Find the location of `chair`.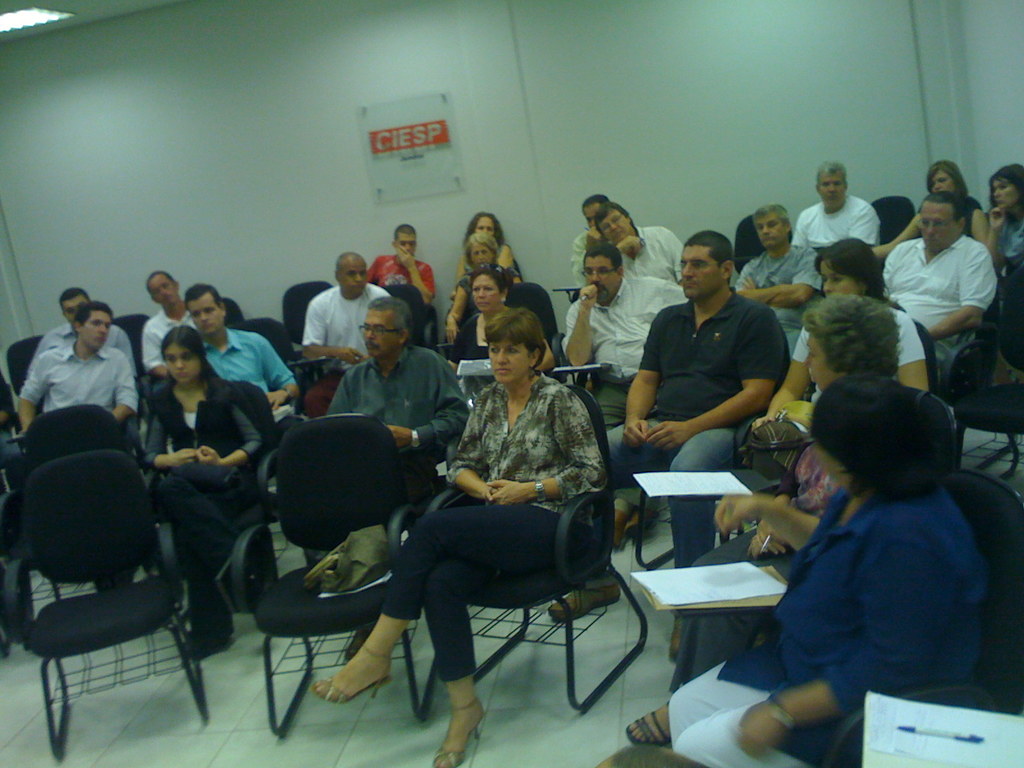
Location: bbox=[282, 283, 337, 352].
